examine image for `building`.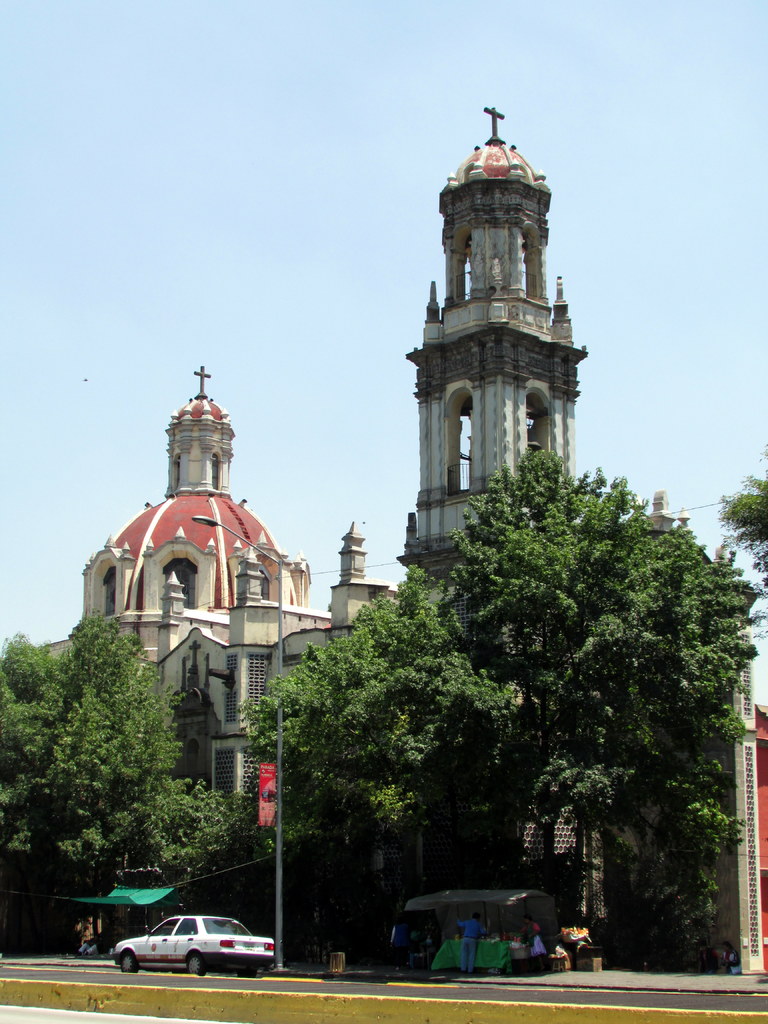
Examination result: 47 367 332 659.
